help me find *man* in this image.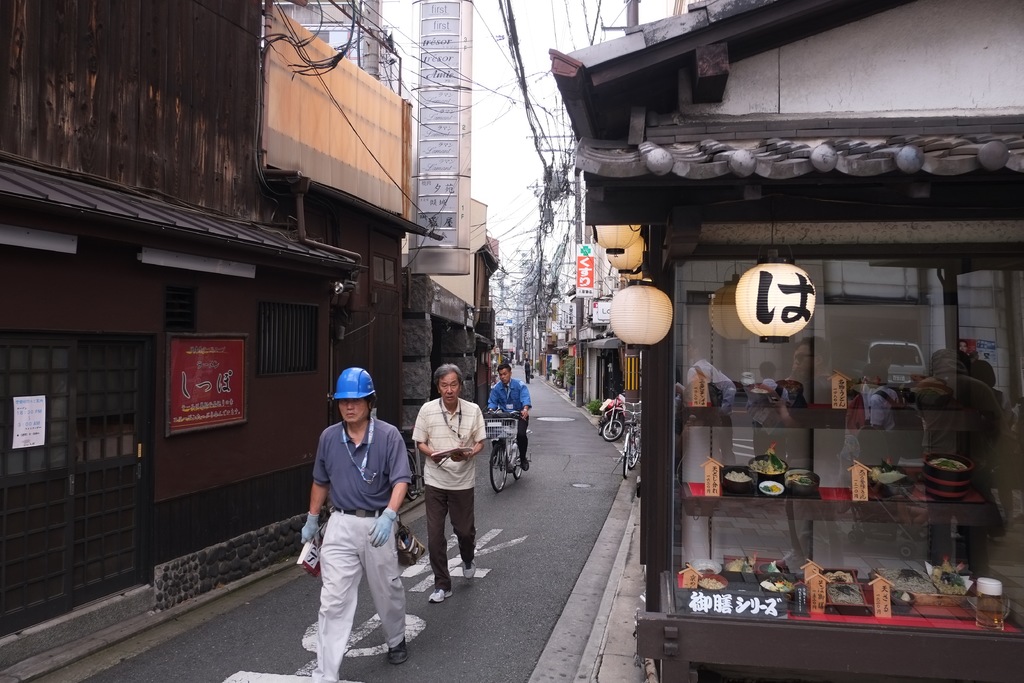
Found it: pyautogui.locateOnScreen(483, 364, 534, 470).
